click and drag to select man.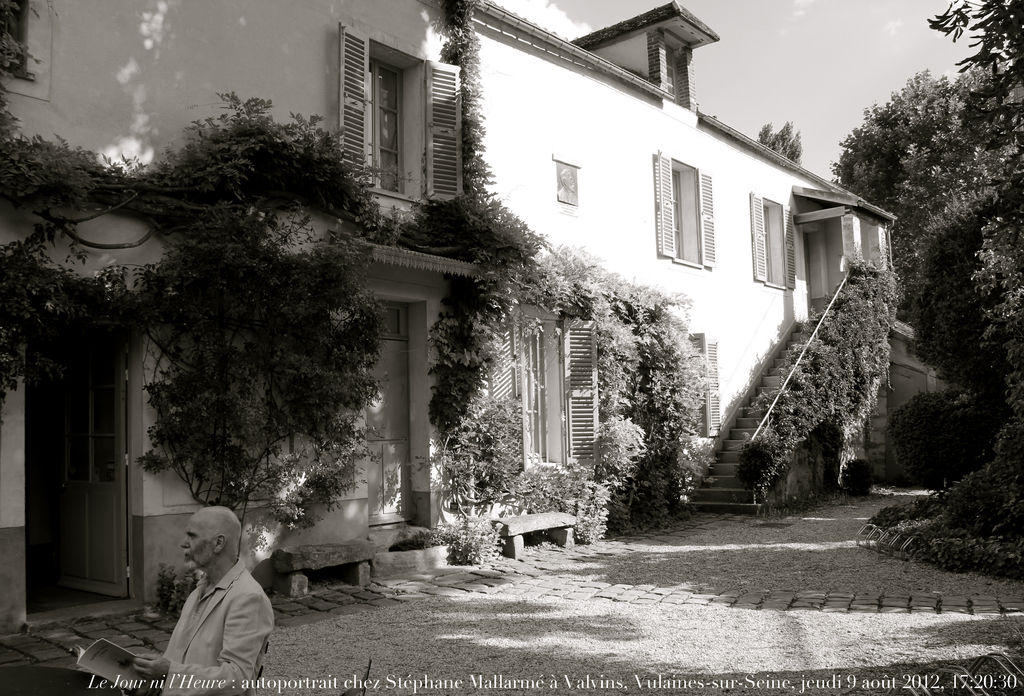
Selection: [138,510,279,684].
